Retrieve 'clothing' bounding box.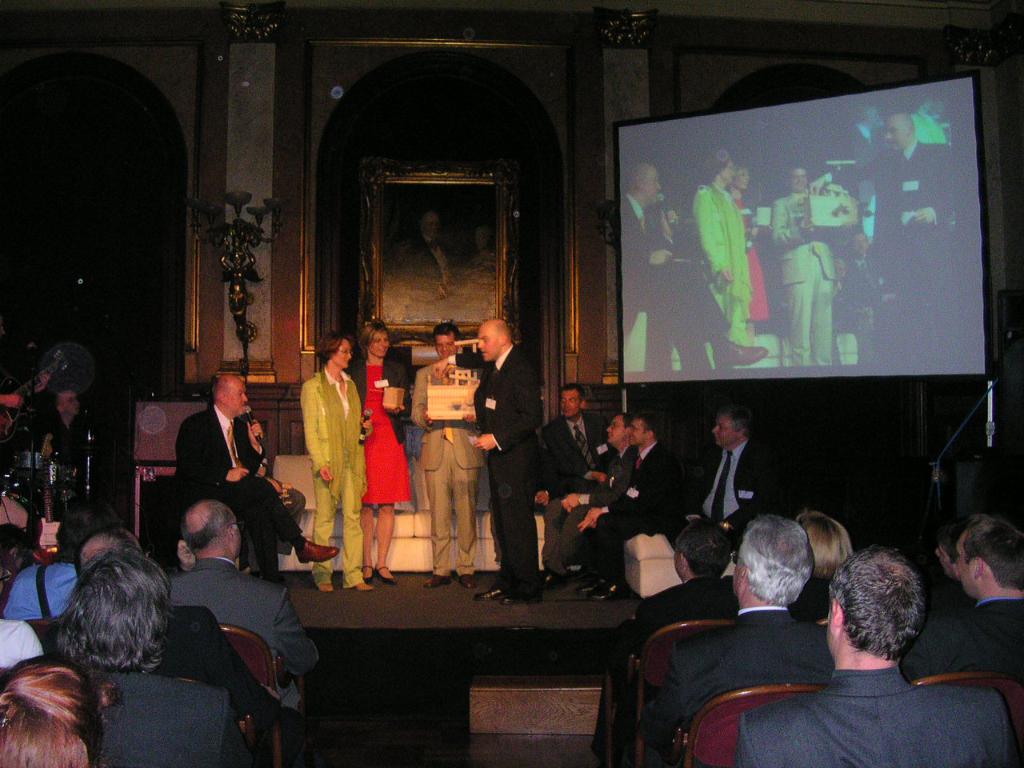
Bounding box: l=903, t=594, r=1023, b=690.
